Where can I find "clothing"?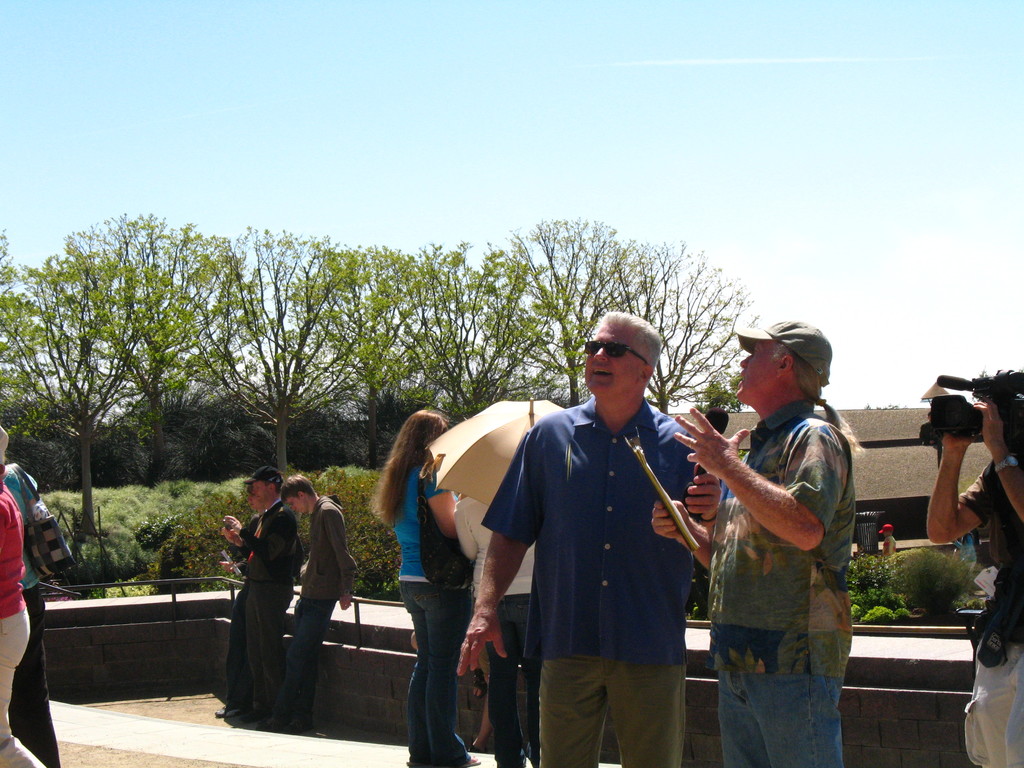
You can find it at {"x1": 241, "y1": 504, "x2": 301, "y2": 709}.
